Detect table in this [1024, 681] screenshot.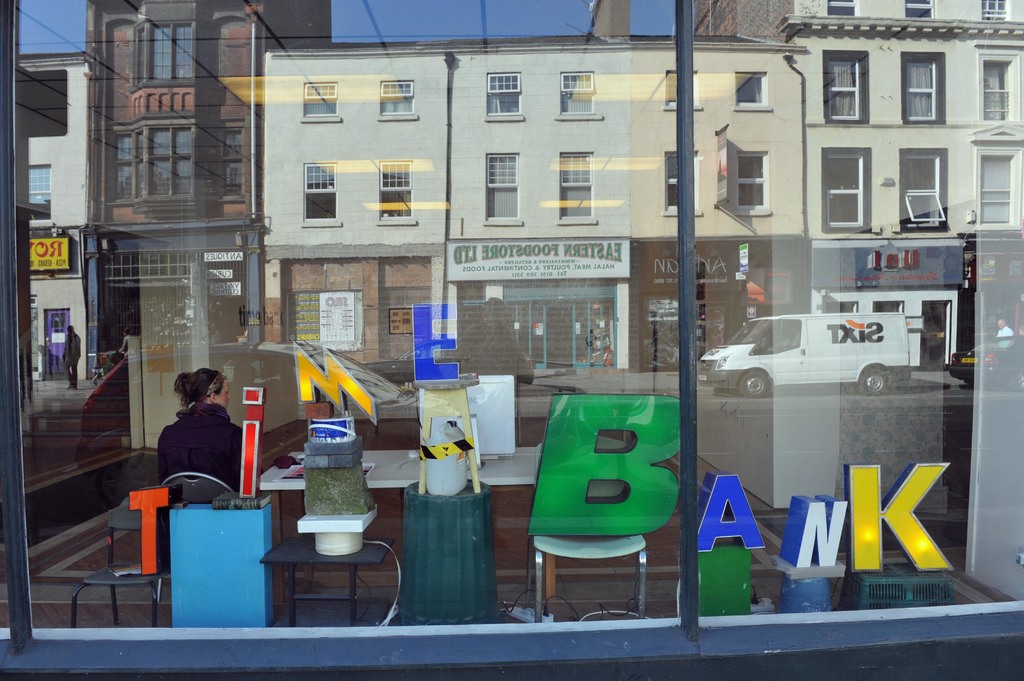
Detection: left=251, top=444, right=550, bottom=613.
